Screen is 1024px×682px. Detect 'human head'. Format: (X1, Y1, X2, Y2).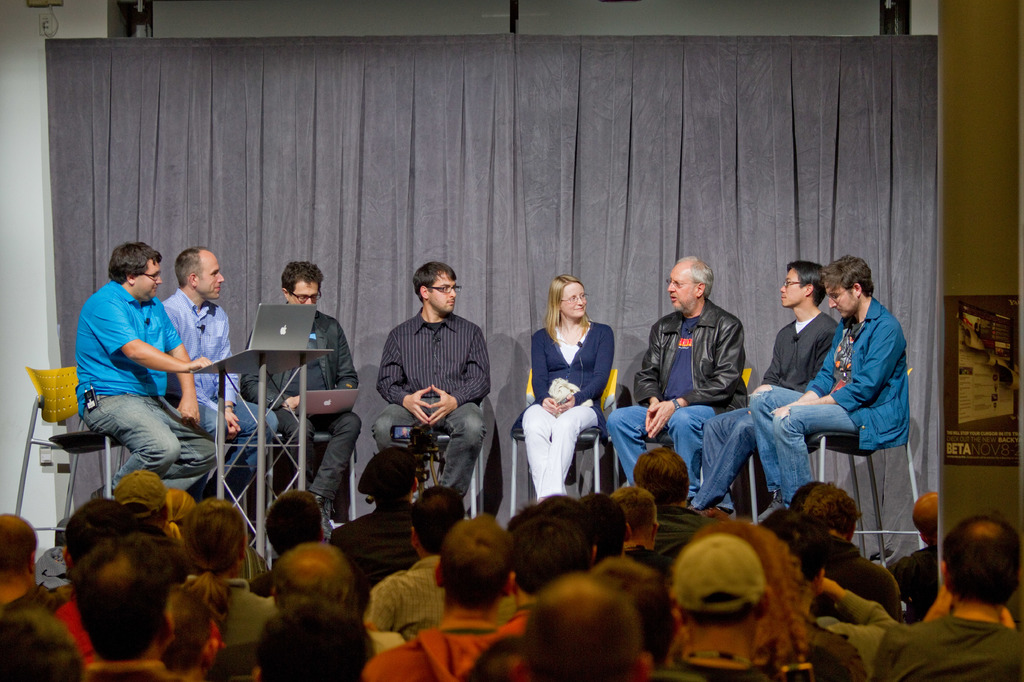
(822, 251, 877, 319).
